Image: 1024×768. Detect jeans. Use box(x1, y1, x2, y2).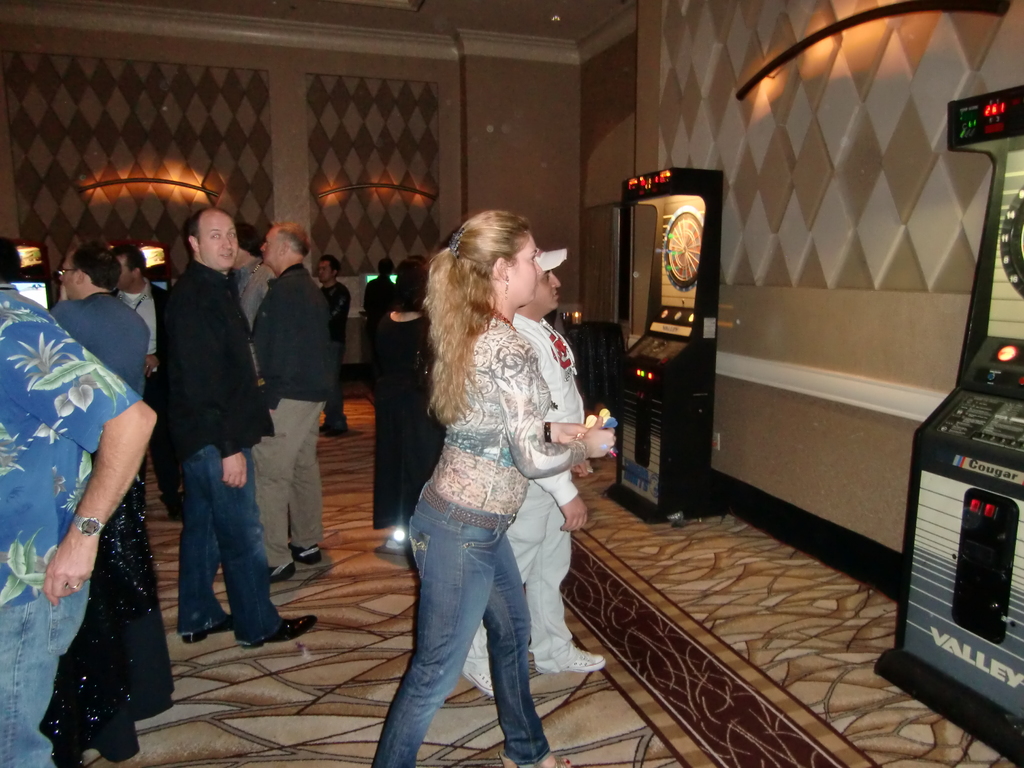
box(177, 438, 280, 641).
